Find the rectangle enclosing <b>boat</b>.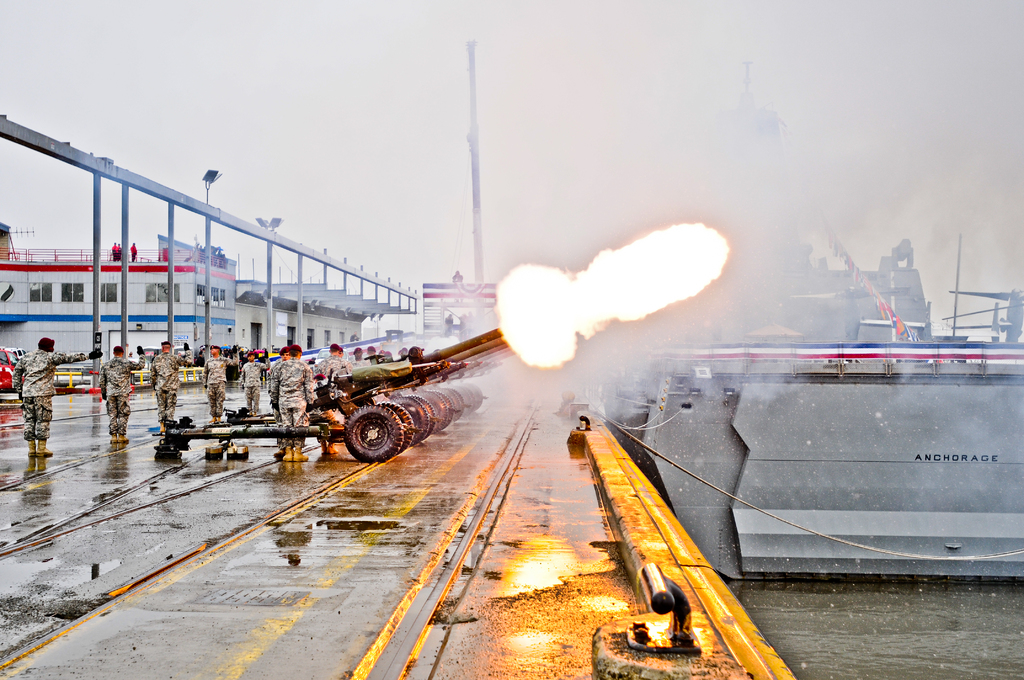
left=602, top=56, right=1023, bottom=589.
